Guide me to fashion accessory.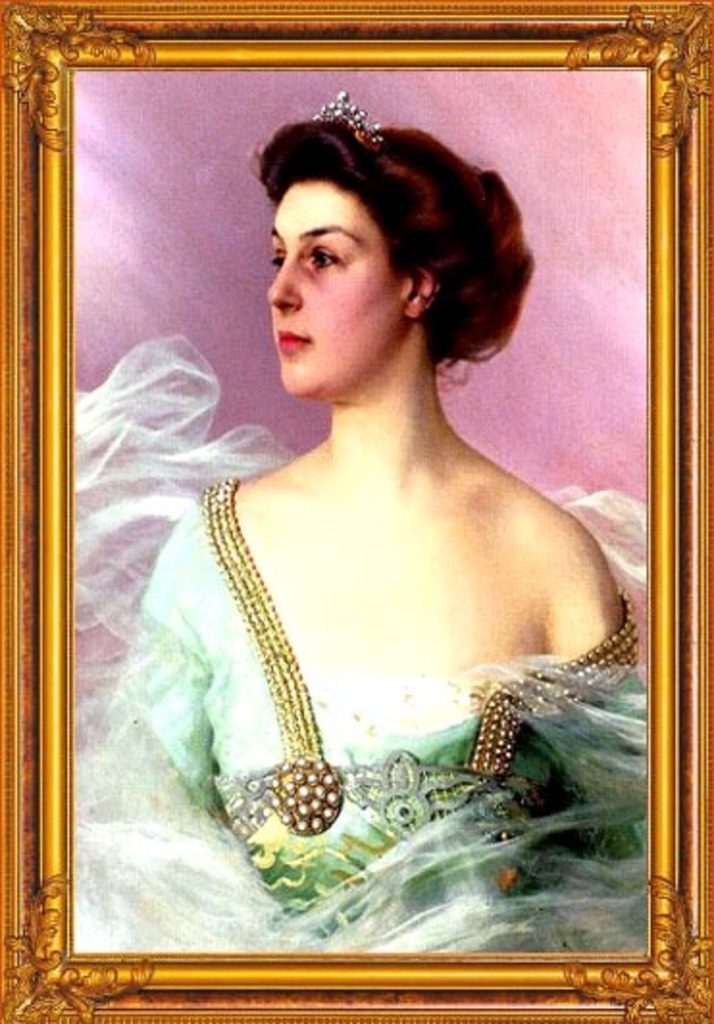
Guidance: l=318, t=89, r=385, b=156.
